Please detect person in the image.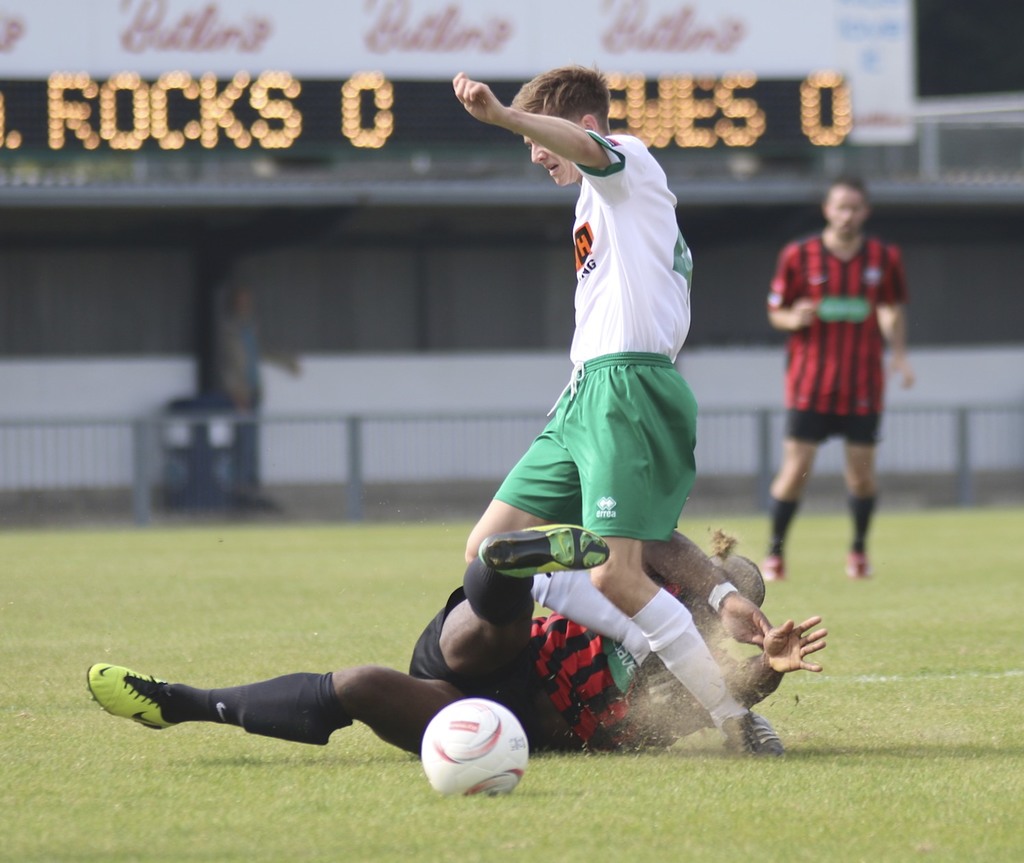
rect(86, 514, 835, 753).
